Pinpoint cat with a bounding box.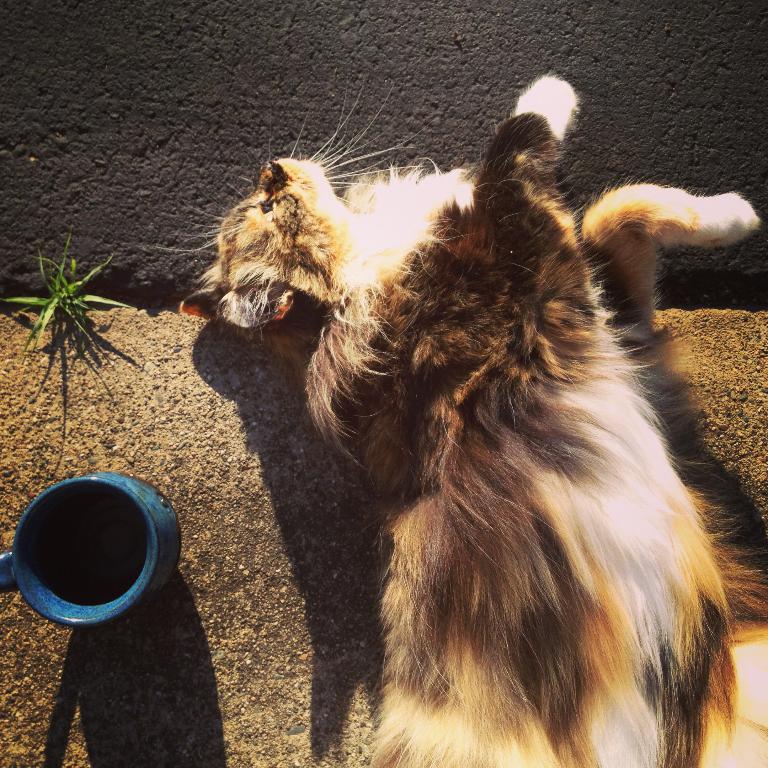
box(183, 63, 767, 767).
